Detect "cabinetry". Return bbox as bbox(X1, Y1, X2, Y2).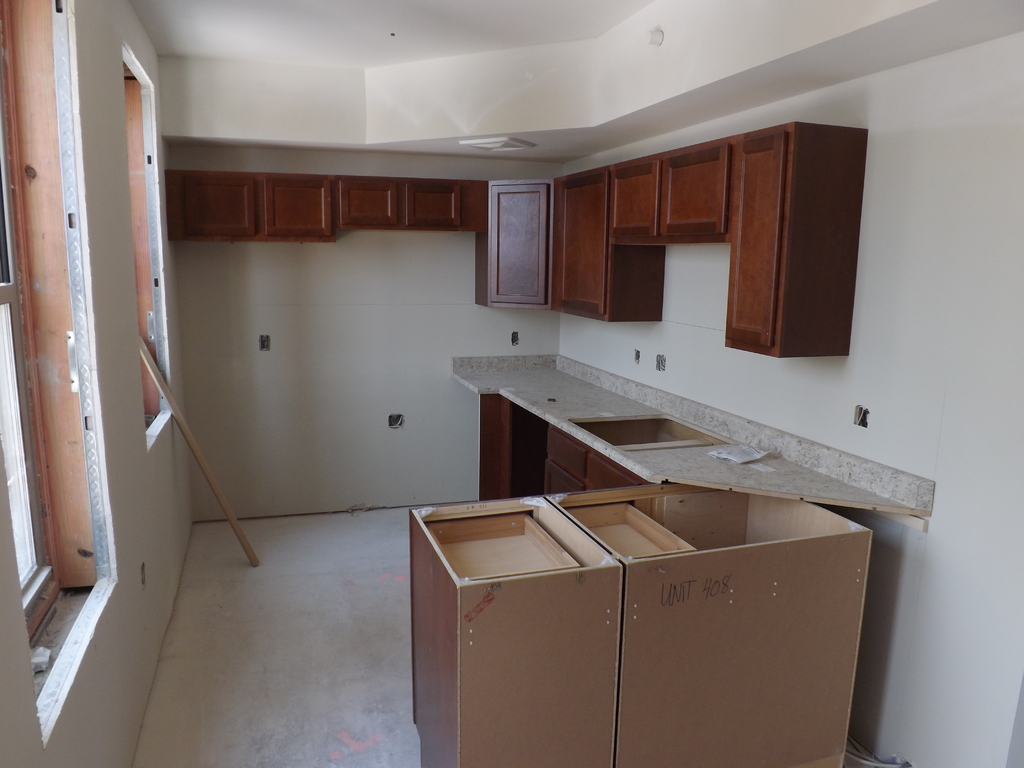
bbox(477, 409, 659, 512).
